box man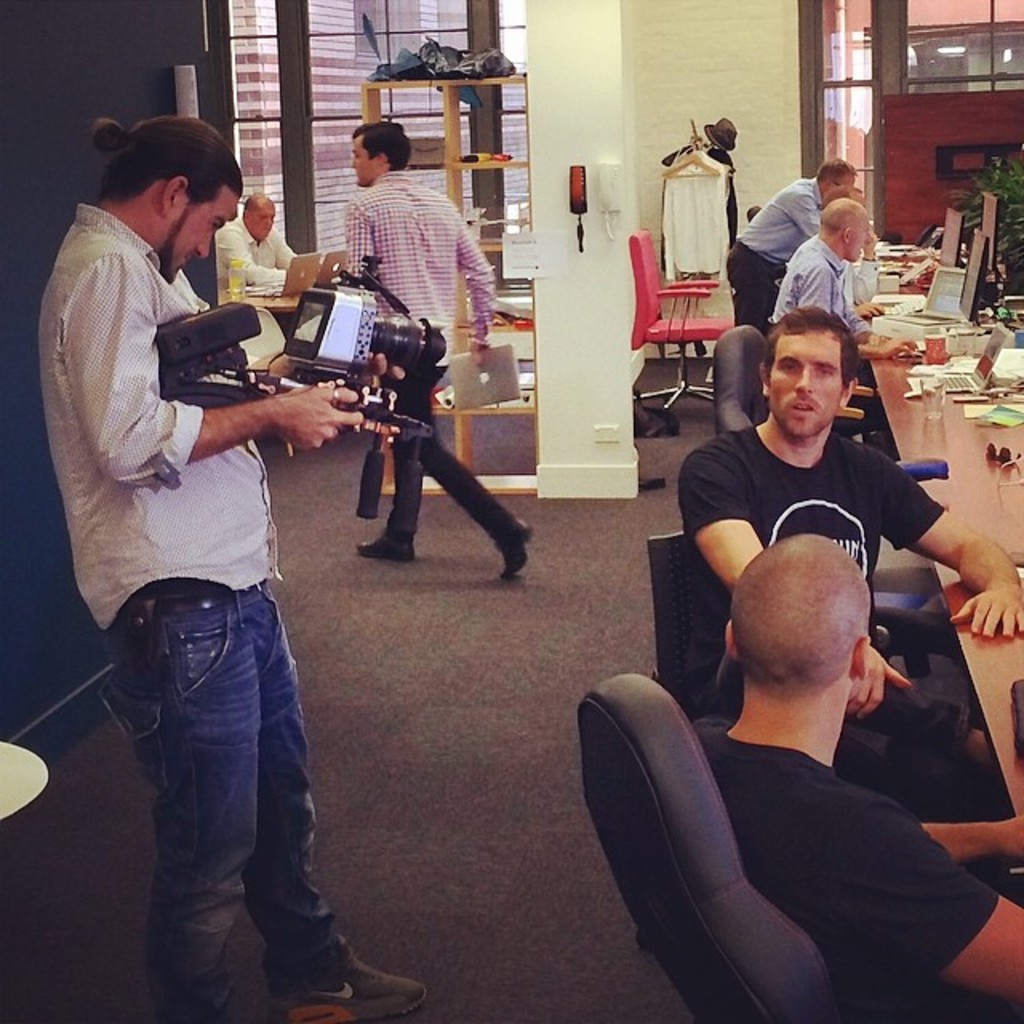
rect(40, 115, 430, 1022)
